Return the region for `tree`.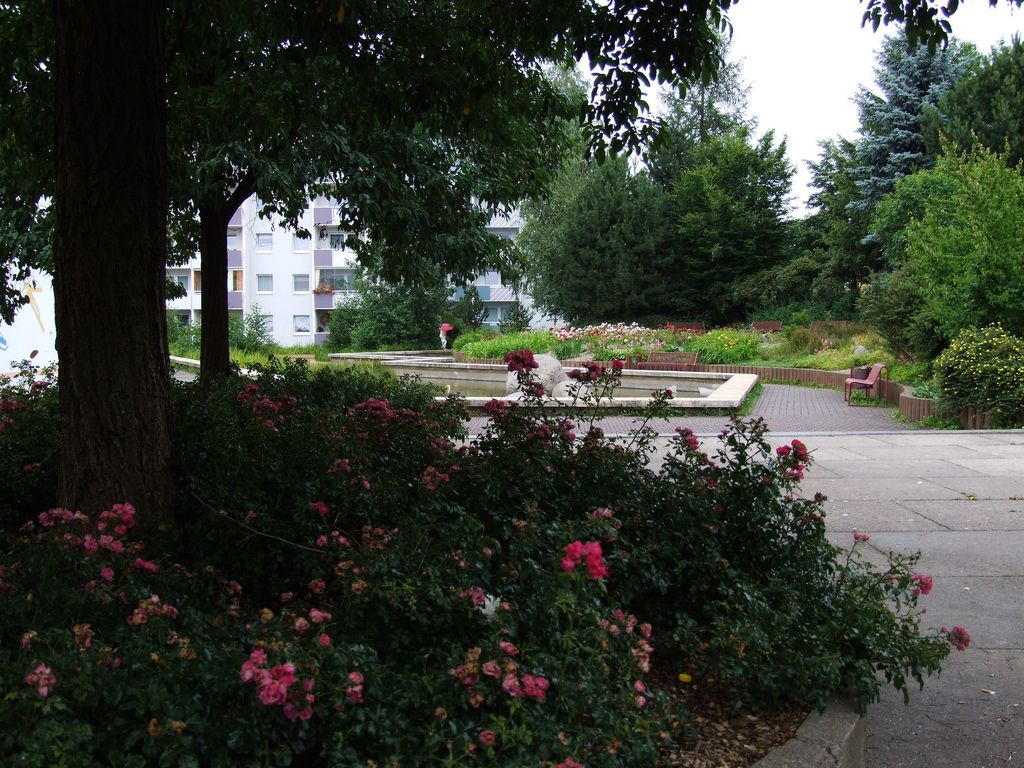
<box>933,321,1023,429</box>.
